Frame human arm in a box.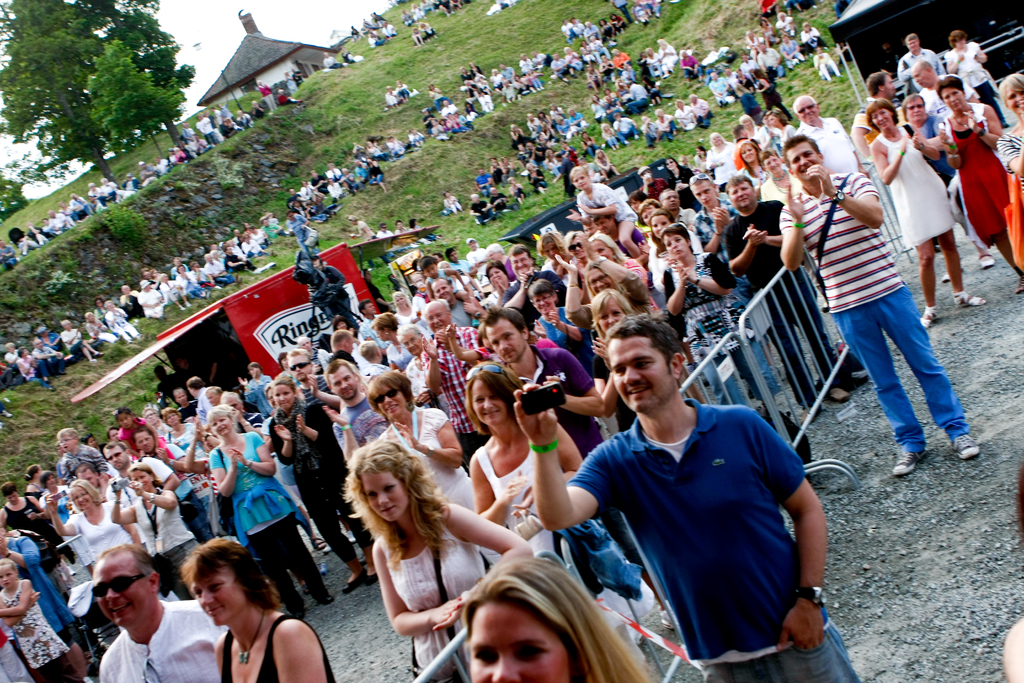
{"x1": 719, "y1": 206, "x2": 732, "y2": 235}.
